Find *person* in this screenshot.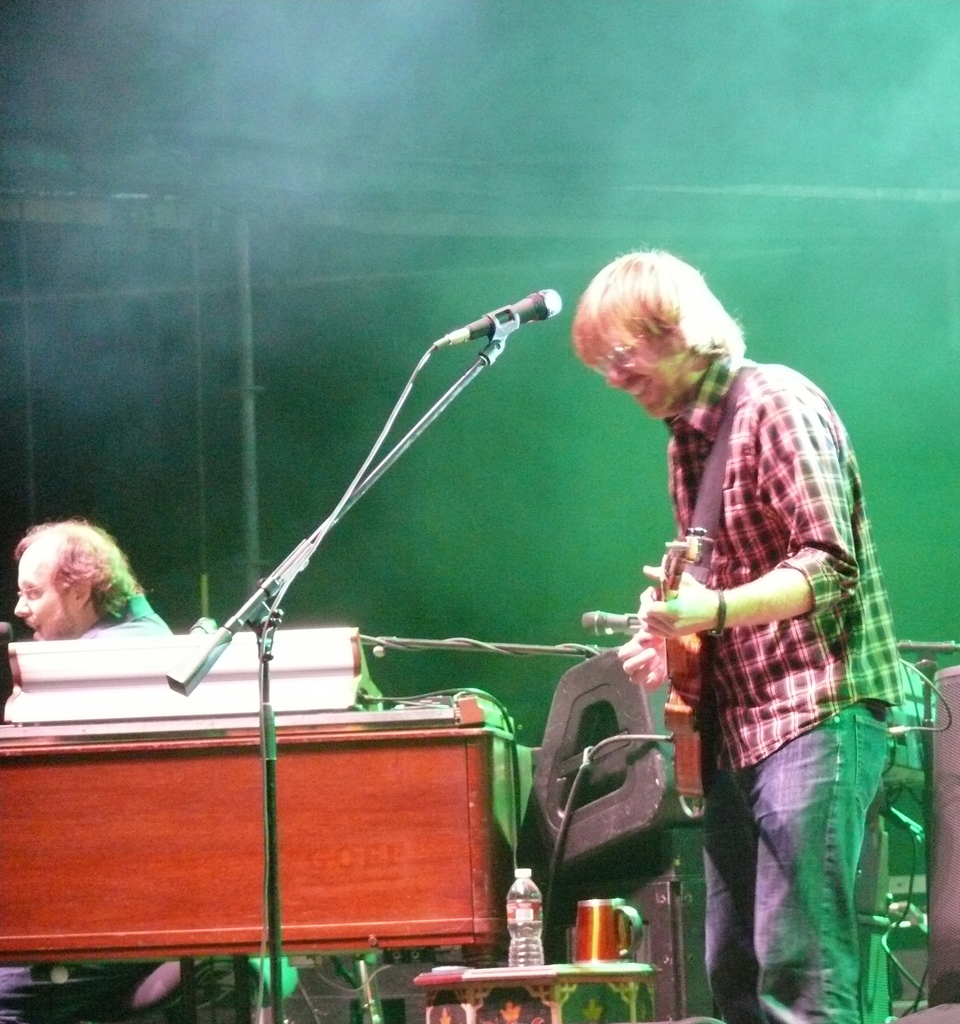
The bounding box for *person* is 6 514 317 1023.
